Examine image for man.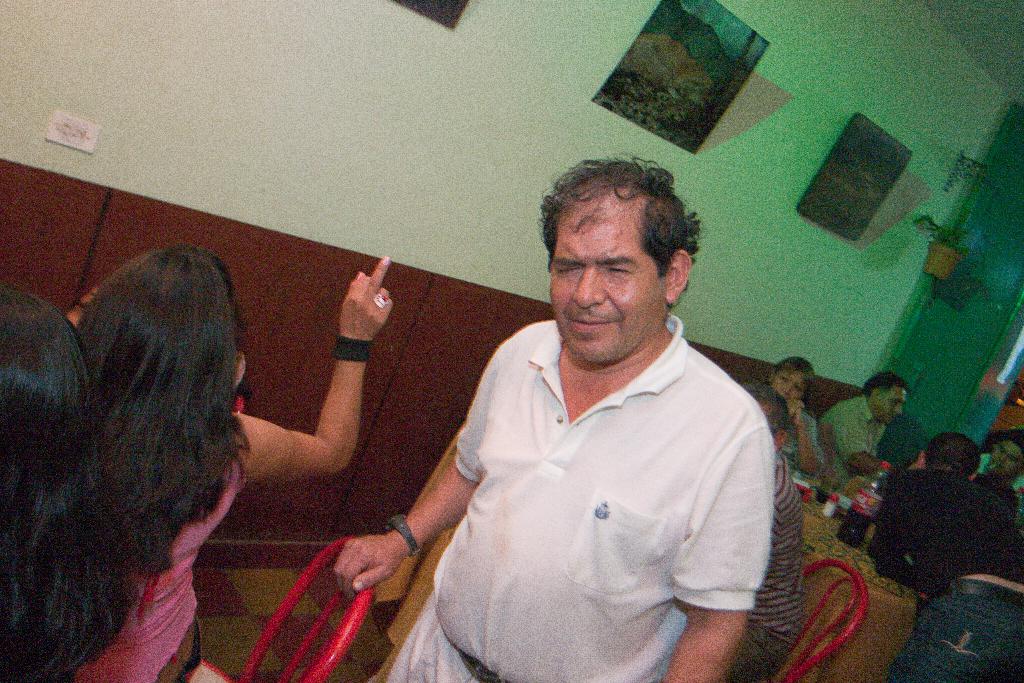
Examination result: 354, 167, 797, 678.
